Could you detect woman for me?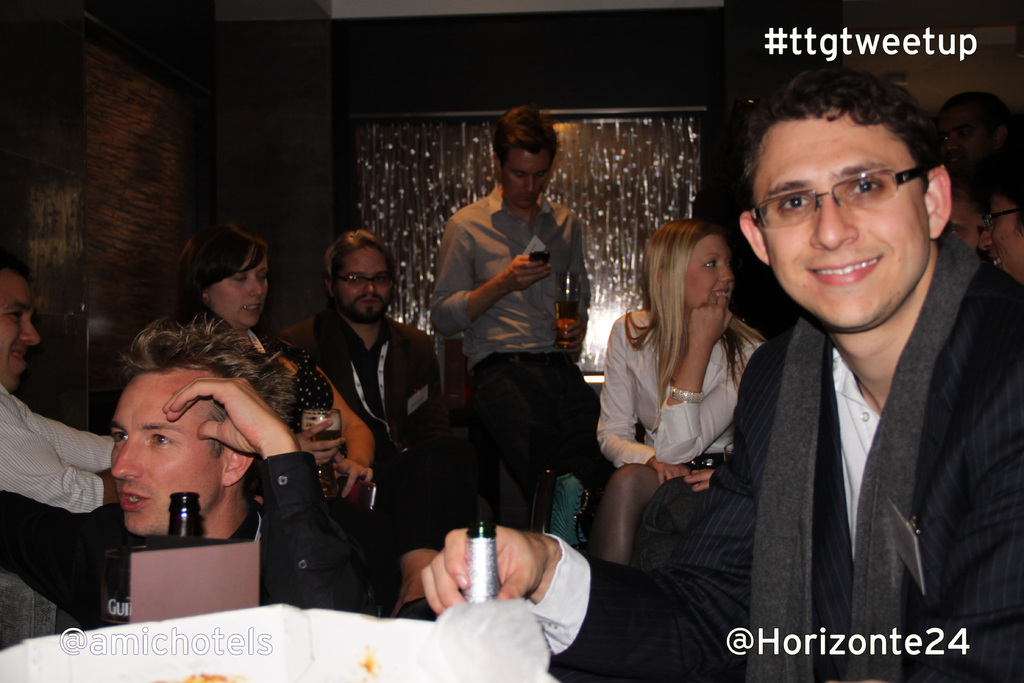
Detection result: 166/222/374/496.
